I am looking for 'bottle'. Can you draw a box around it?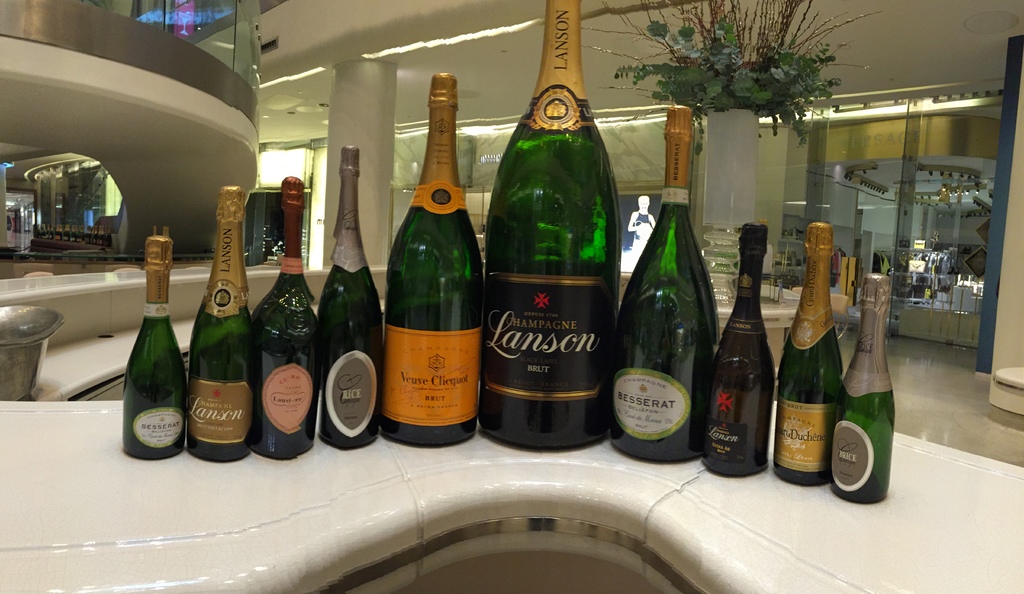
Sure, the bounding box is [320,141,386,451].
